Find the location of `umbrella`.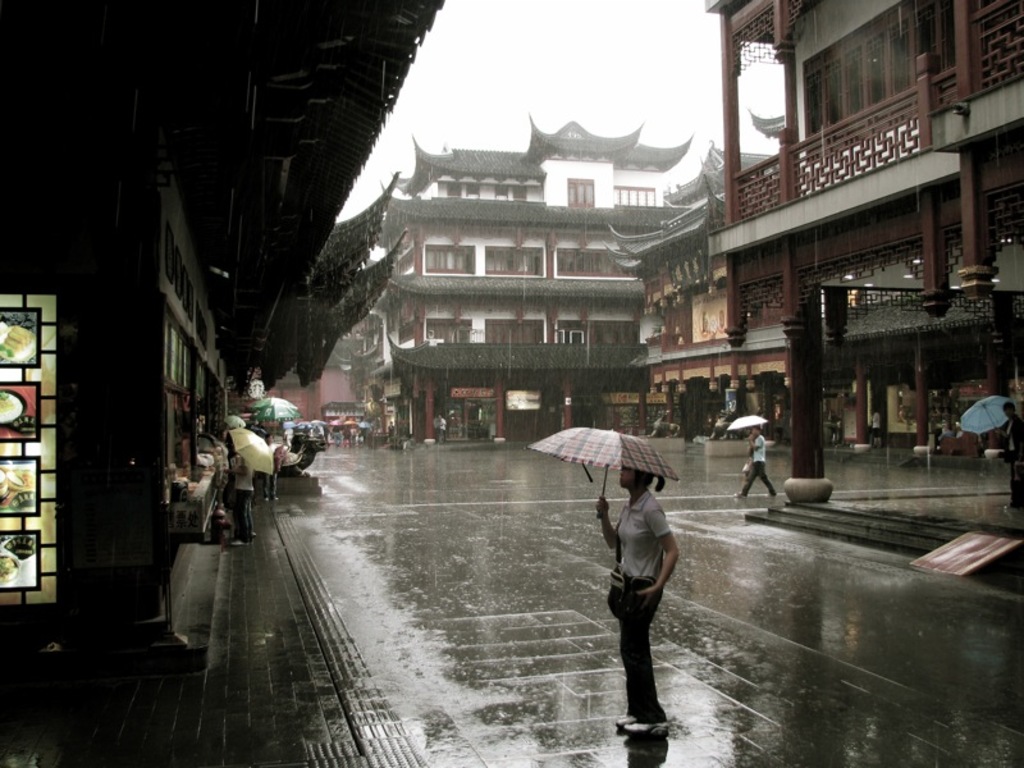
Location: crop(525, 428, 678, 520).
